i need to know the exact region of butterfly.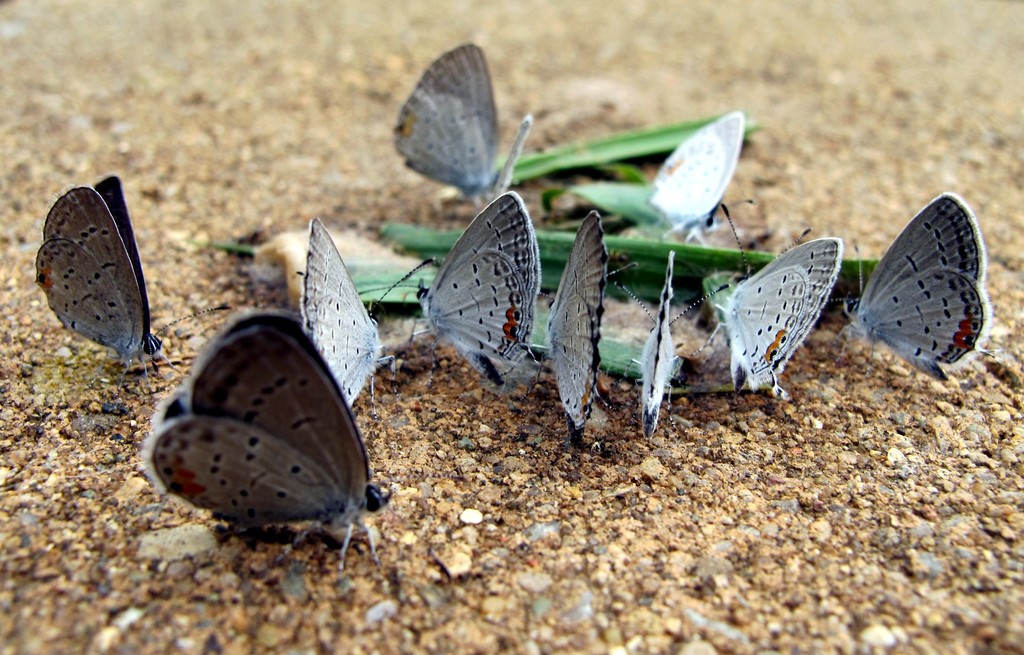
Region: l=613, t=243, r=738, b=439.
